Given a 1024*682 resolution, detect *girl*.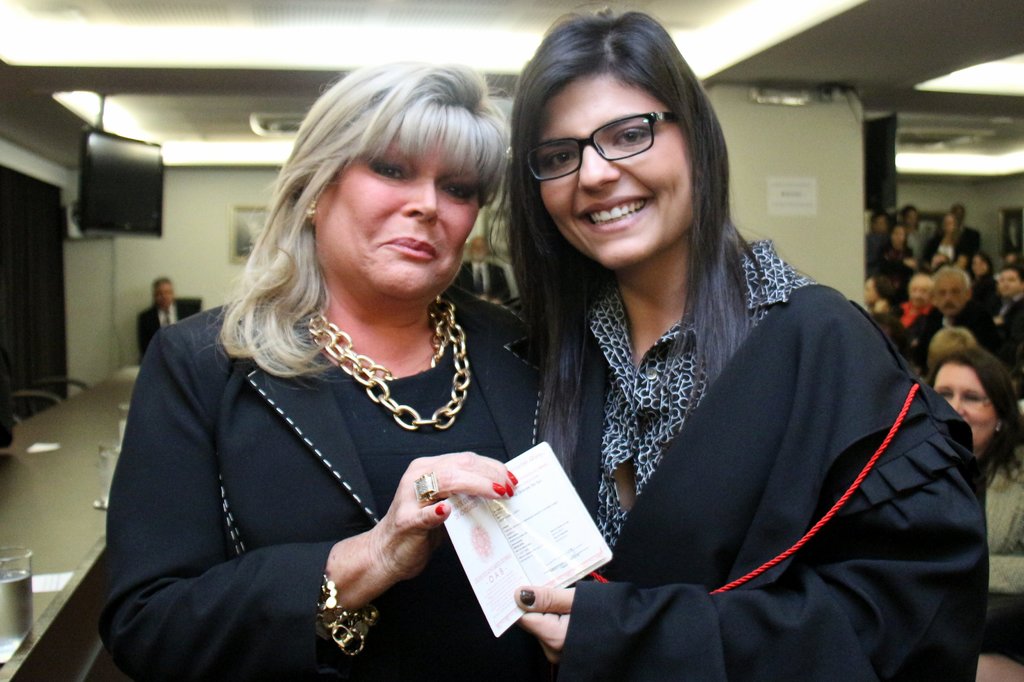
region(516, 6, 986, 681).
